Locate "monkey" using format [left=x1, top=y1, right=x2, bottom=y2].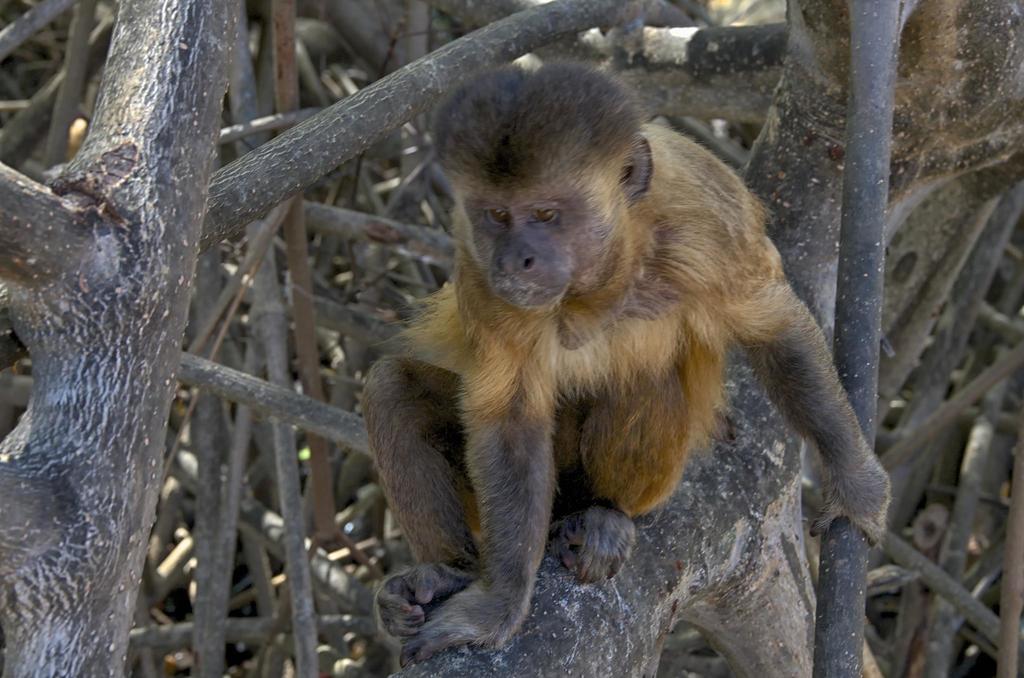
[left=336, top=61, right=874, bottom=674].
